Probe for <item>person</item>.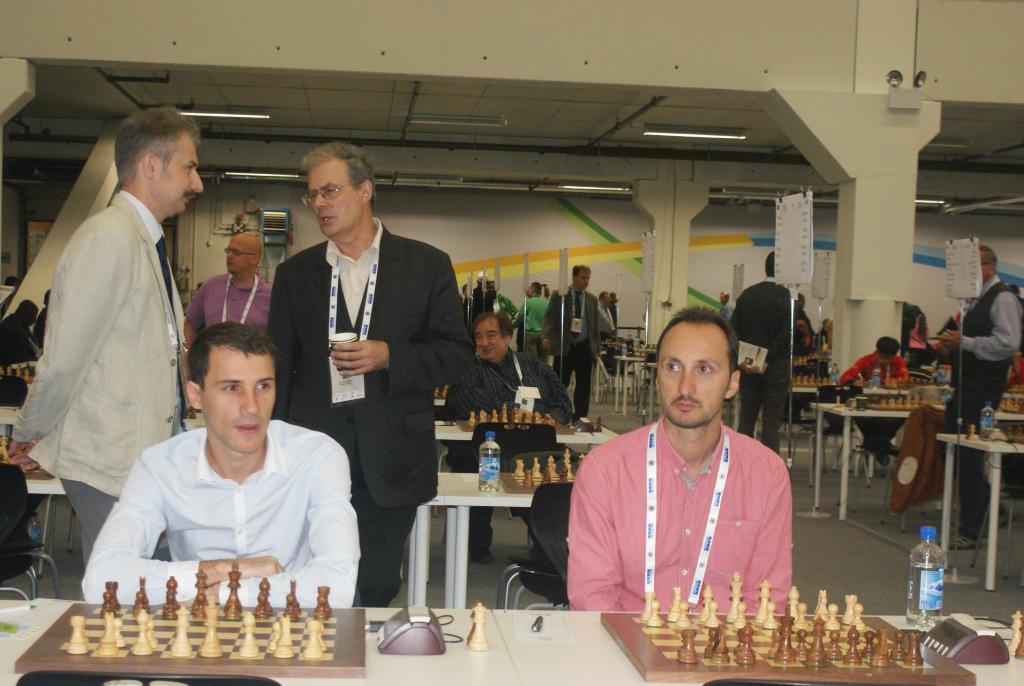
Probe result: detection(482, 277, 512, 316).
